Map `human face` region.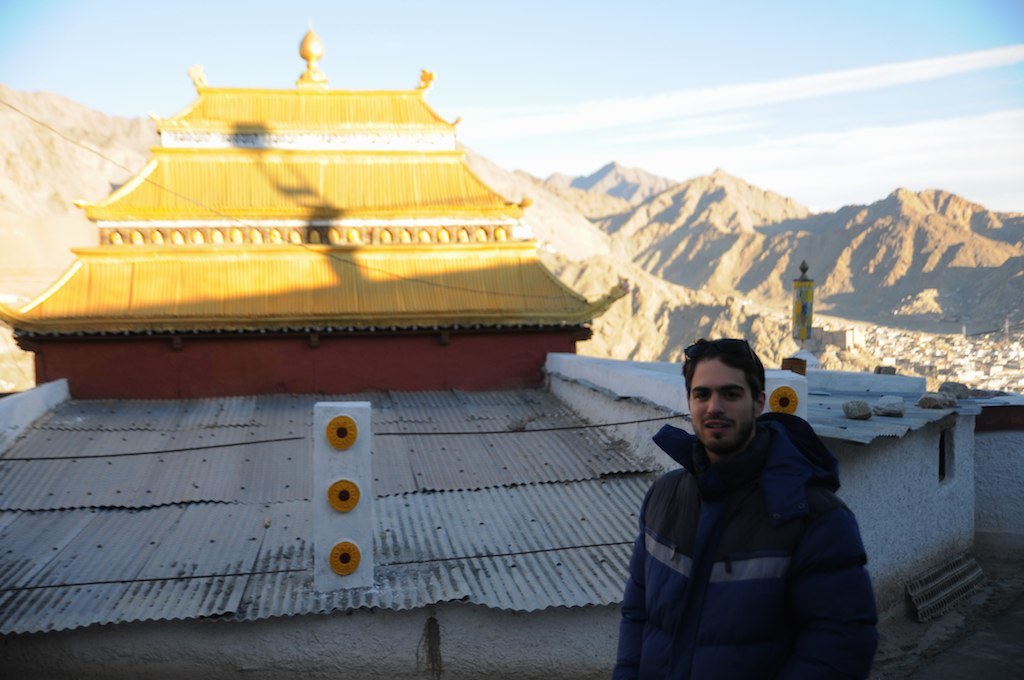
Mapped to box(689, 357, 755, 449).
